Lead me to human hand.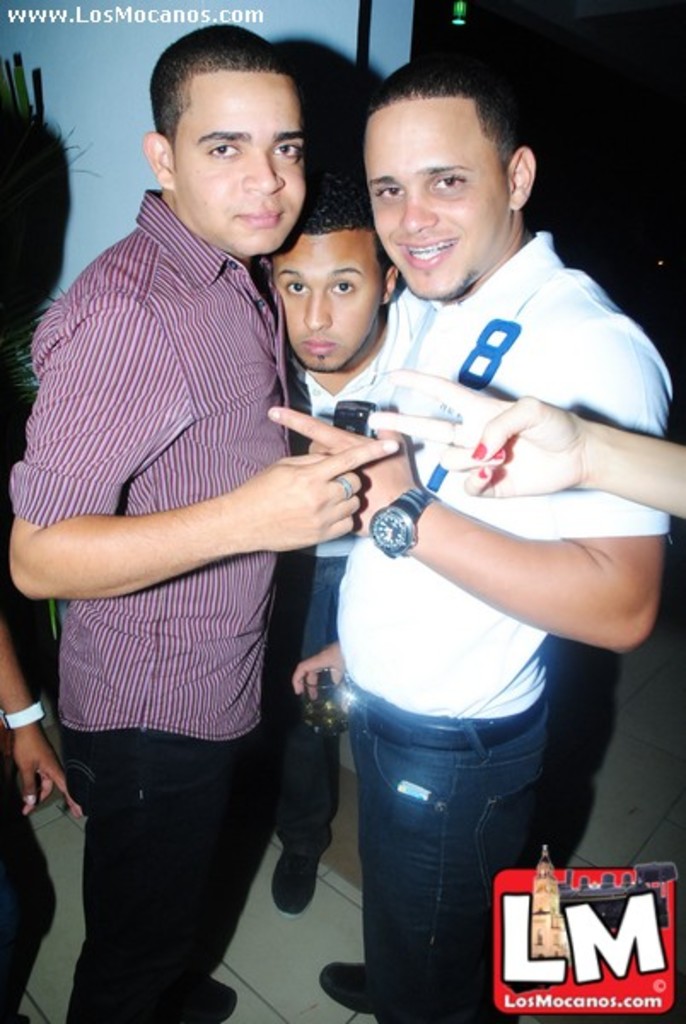
Lead to bbox=(288, 635, 346, 703).
